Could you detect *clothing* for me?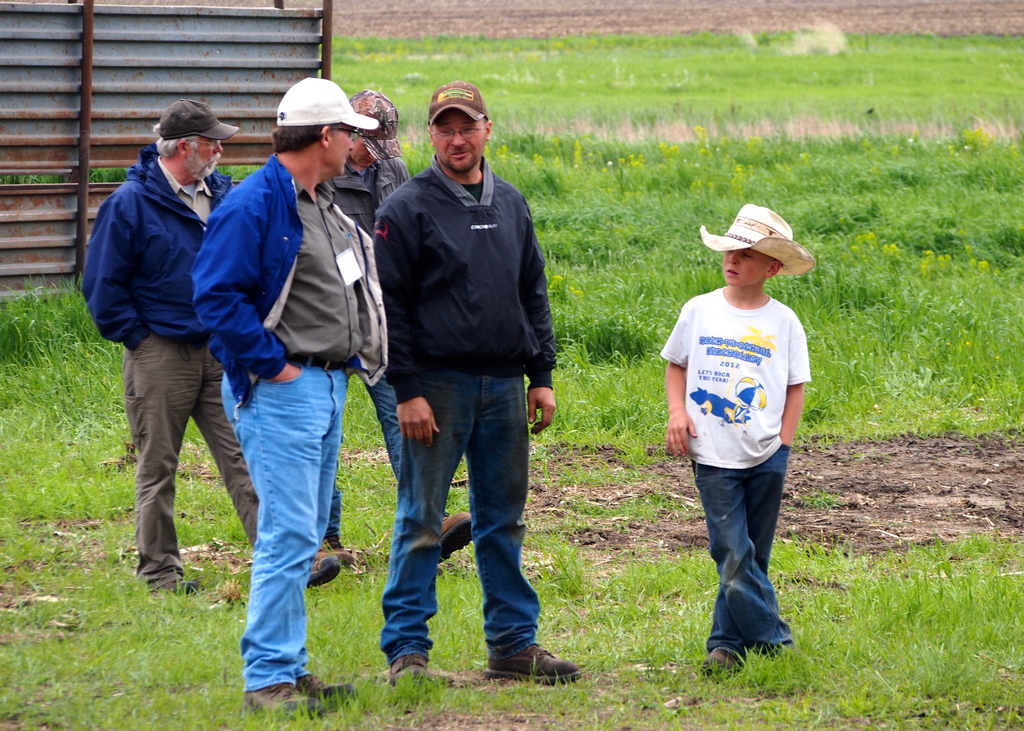
Detection result: {"left": 684, "top": 441, "right": 788, "bottom": 657}.
